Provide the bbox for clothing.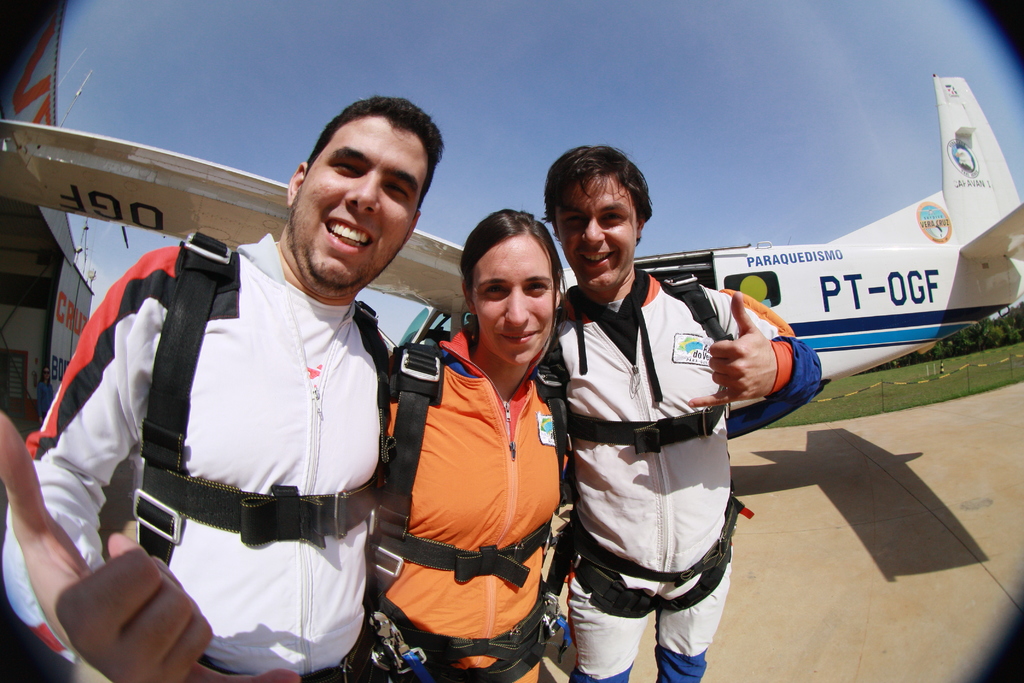
Rect(544, 262, 822, 682).
